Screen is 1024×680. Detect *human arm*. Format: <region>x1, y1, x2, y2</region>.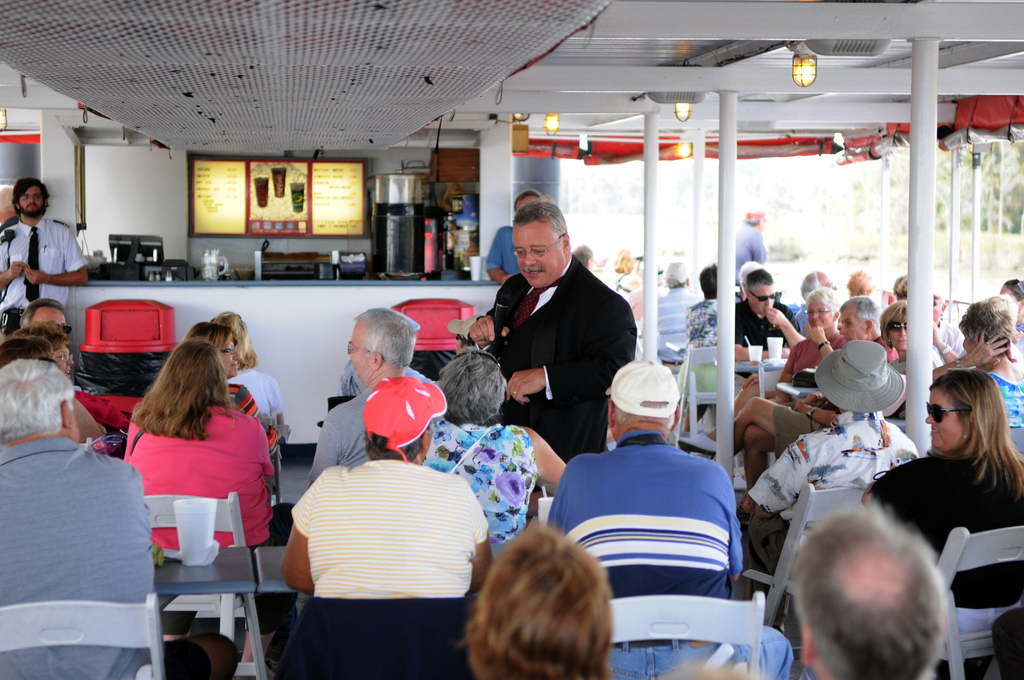
<region>740, 417, 827, 529</region>.
